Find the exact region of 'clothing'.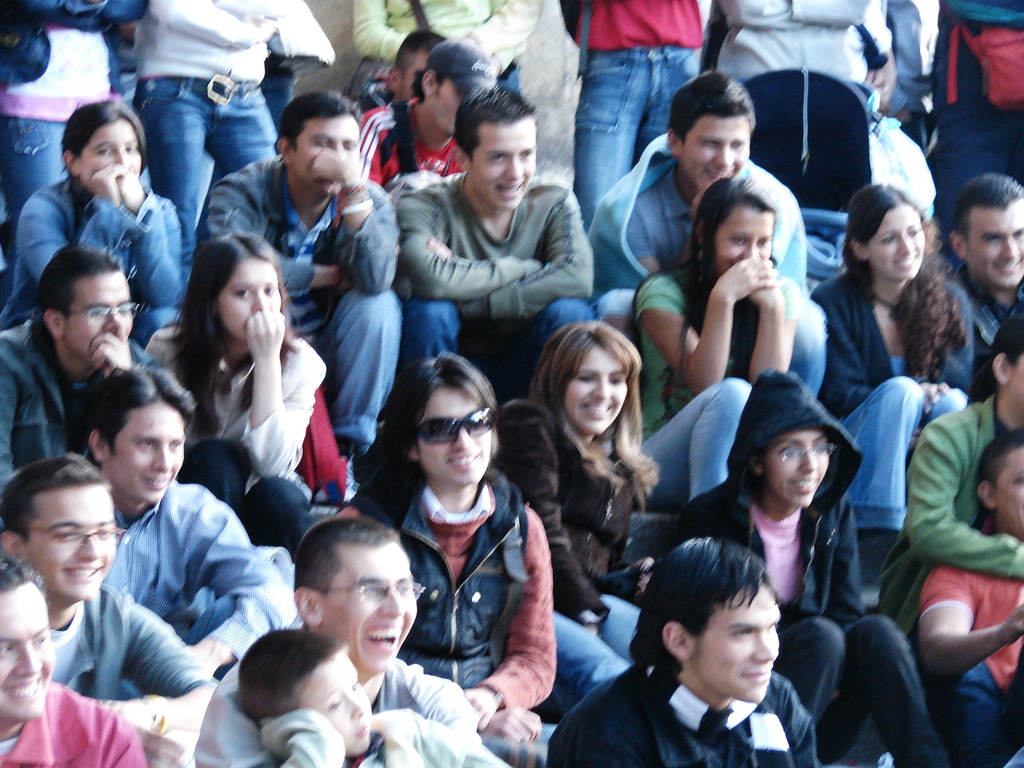
Exact region: Rect(132, 0, 283, 271).
